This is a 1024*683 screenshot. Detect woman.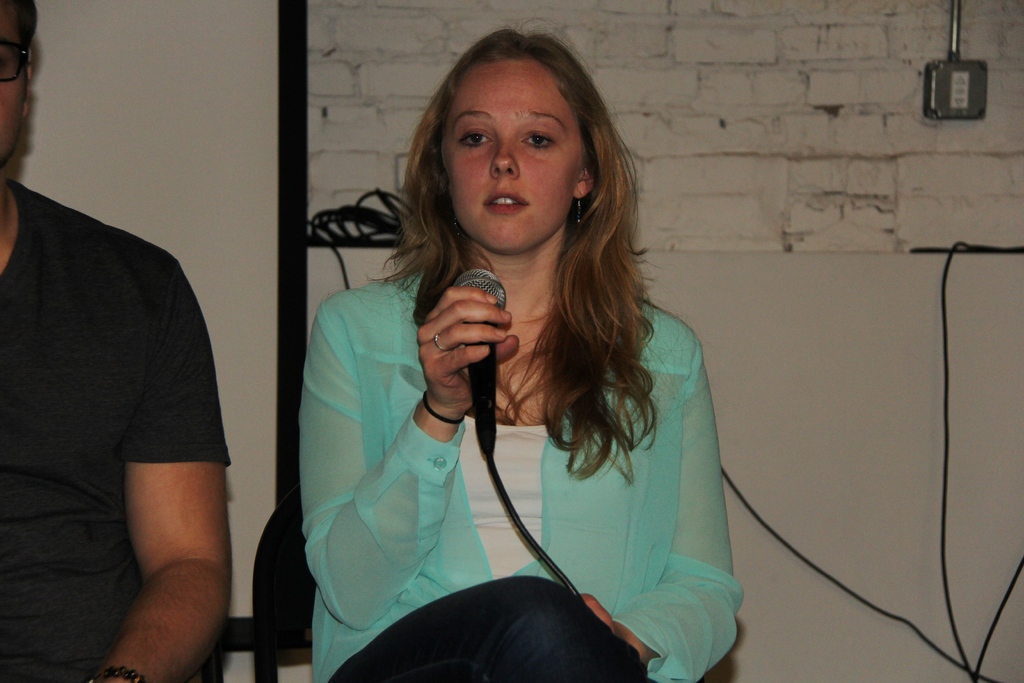
{"left": 286, "top": 47, "right": 744, "bottom": 682}.
